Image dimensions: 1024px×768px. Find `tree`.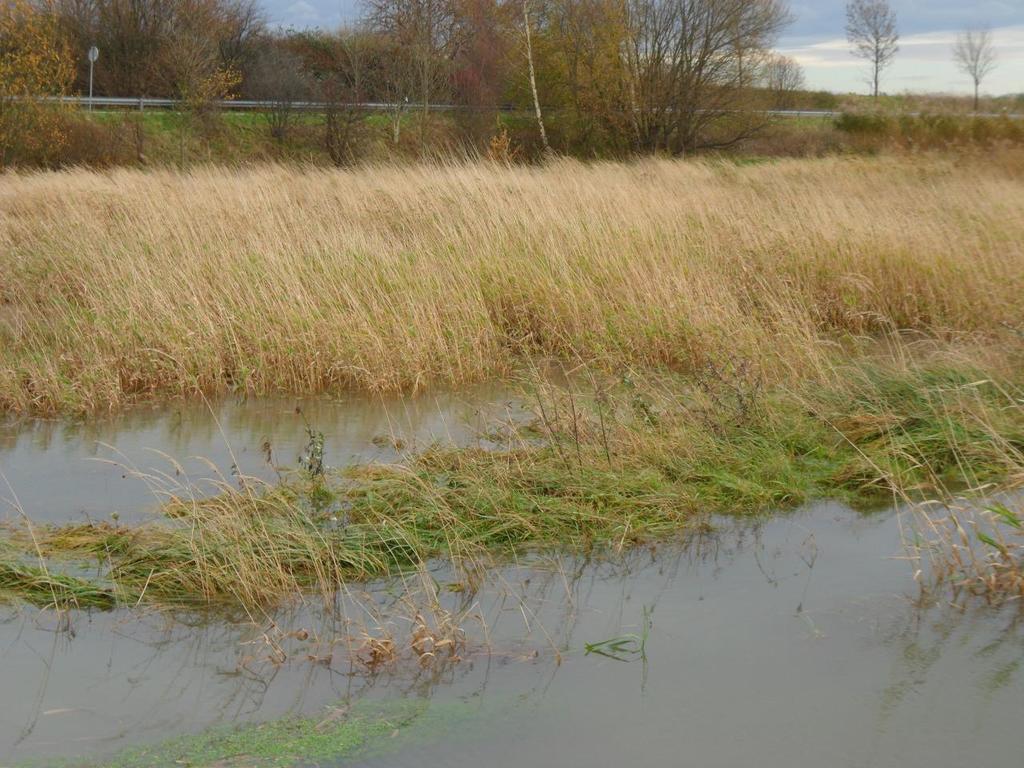
<bbox>435, 0, 621, 157</bbox>.
